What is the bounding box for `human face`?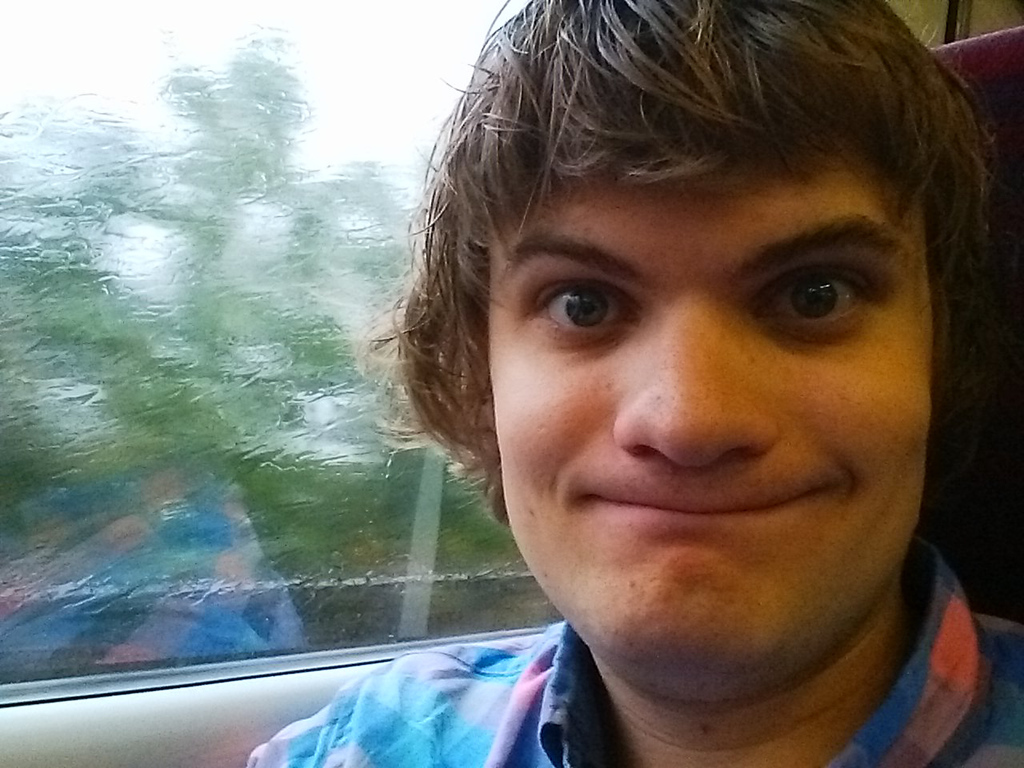
{"x1": 474, "y1": 124, "x2": 934, "y2": 678}.
